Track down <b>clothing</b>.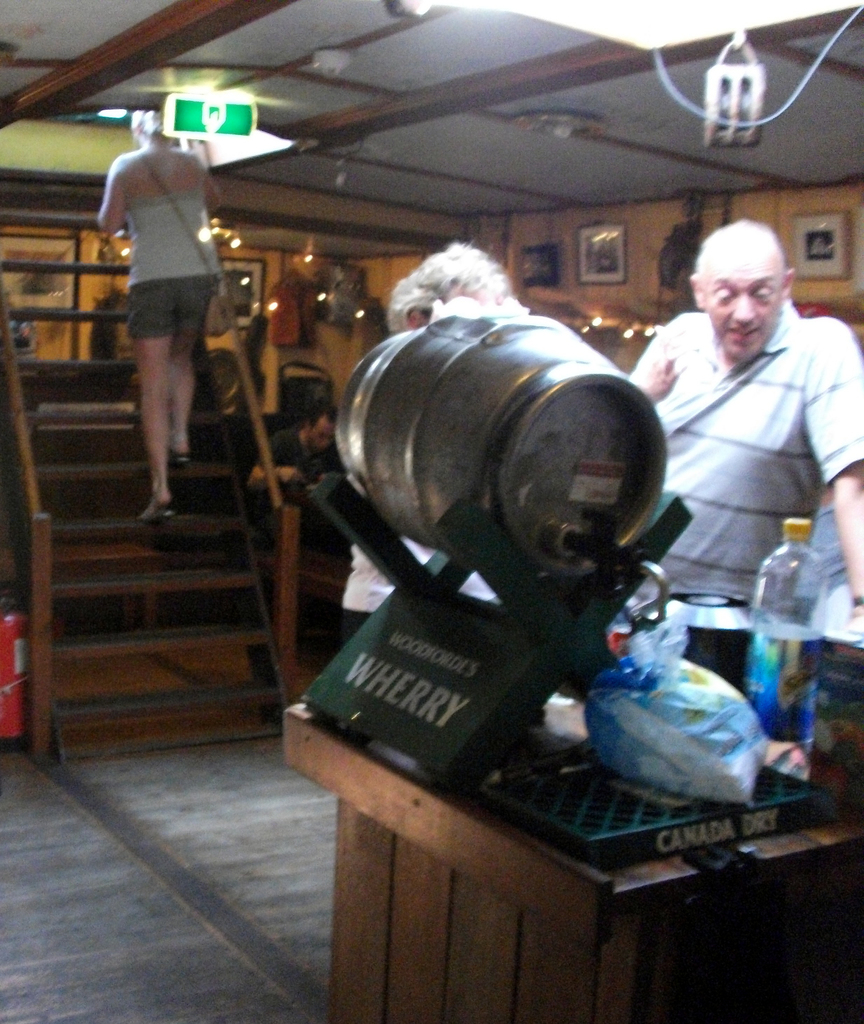
Tracked to [633, 248, 847, 627].
